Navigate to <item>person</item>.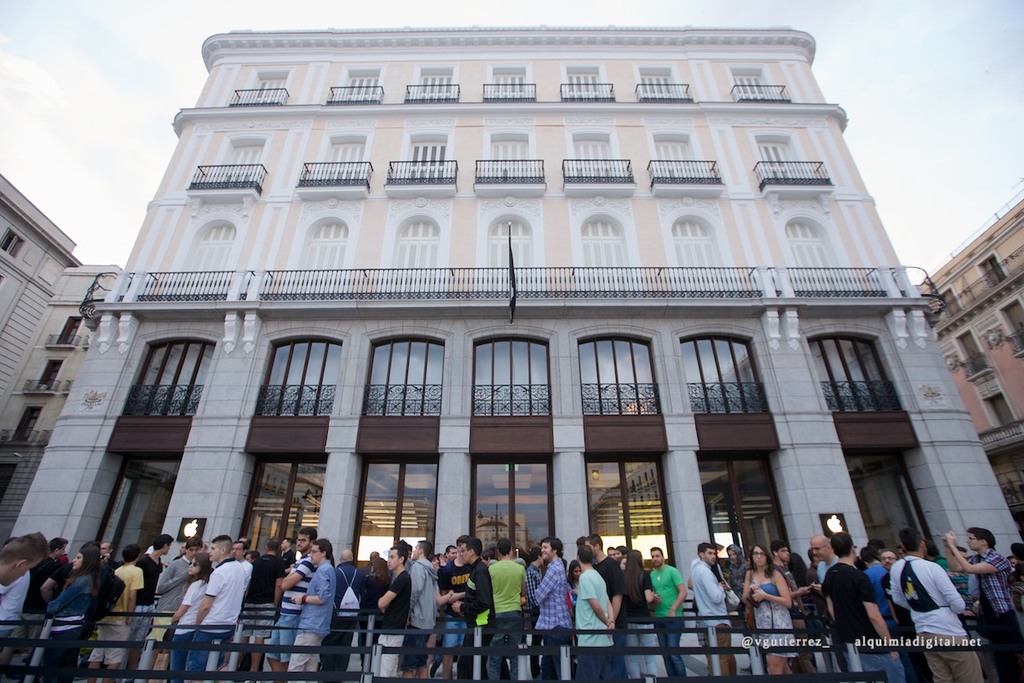
Navigation target: detection(168, 547, 216, 682).
